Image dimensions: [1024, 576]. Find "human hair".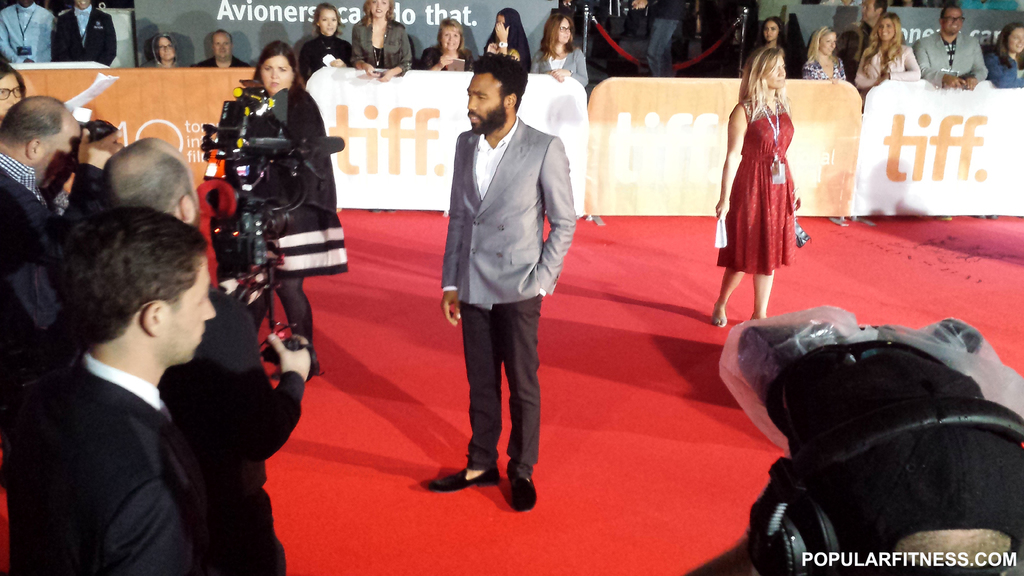
select_region(940, 1, 966, 18).
